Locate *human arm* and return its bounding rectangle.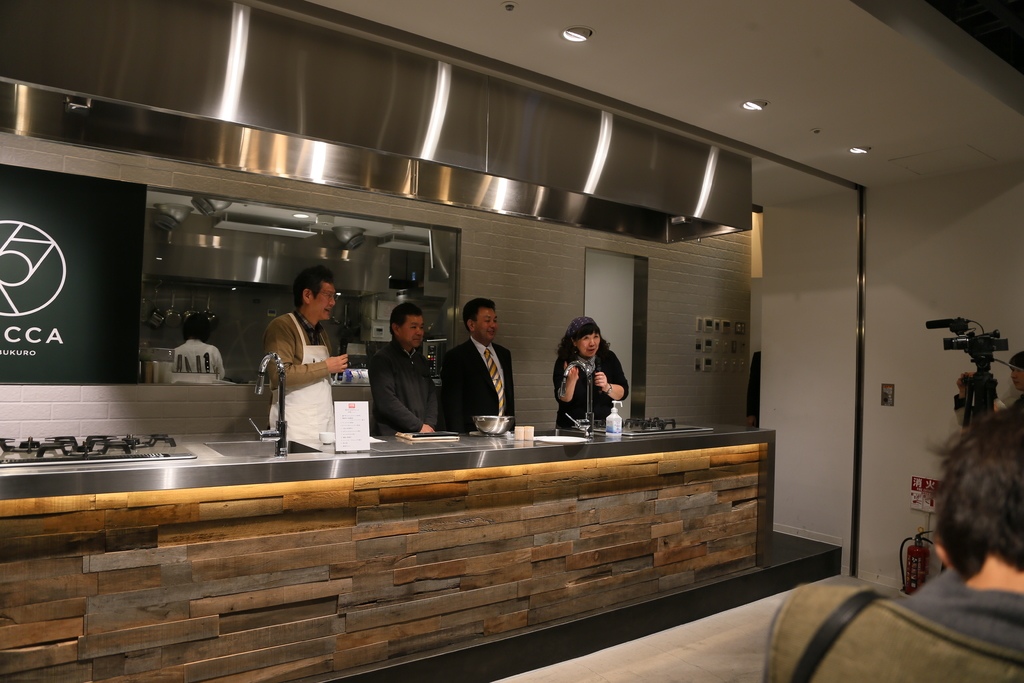
Rect(263, 318, 348, 388).
